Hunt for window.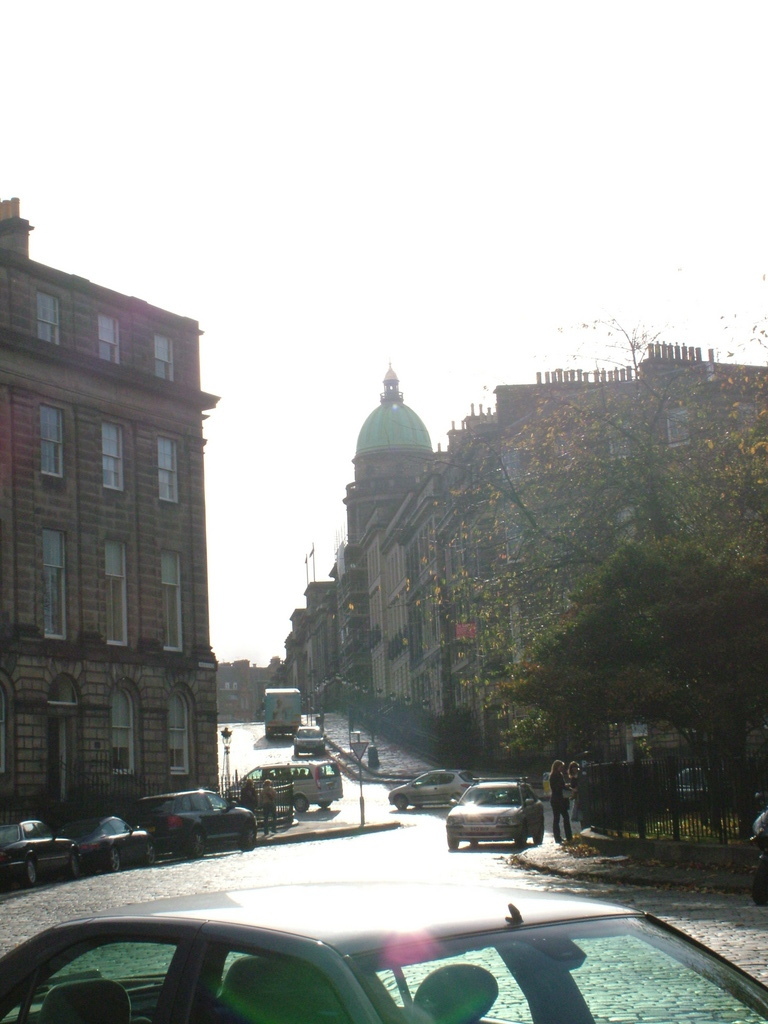
Hunted down at select_region(501, 448, 518, 478).
